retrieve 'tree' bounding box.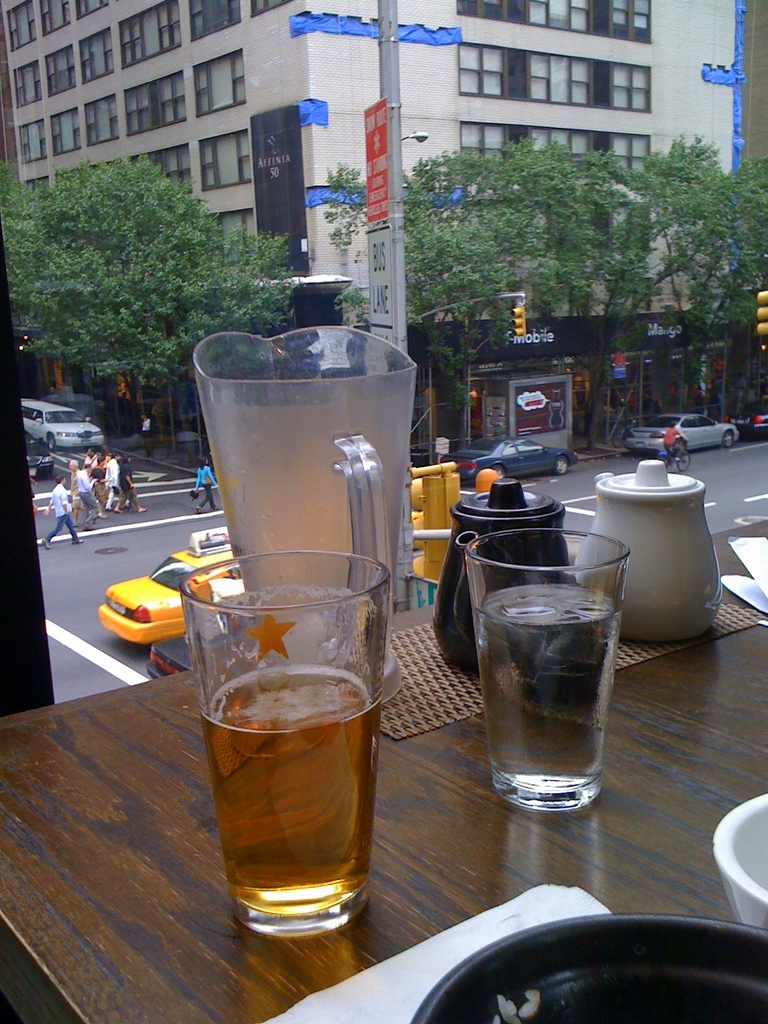
Bounding box: locate(8, 126, 280, 398).
